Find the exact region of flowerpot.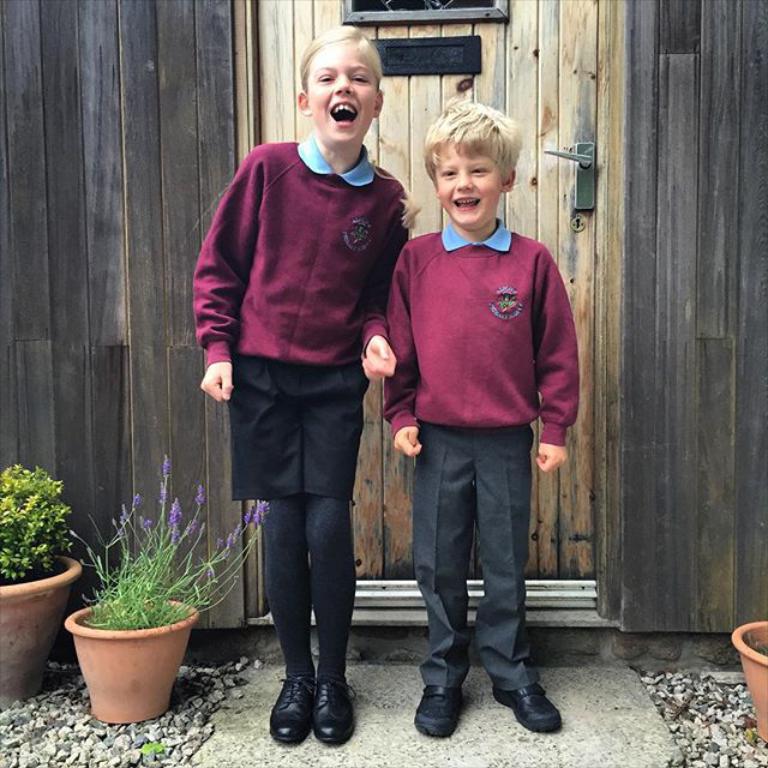
Exact region: x1=727, y1=616, x2=767, y2=743.
